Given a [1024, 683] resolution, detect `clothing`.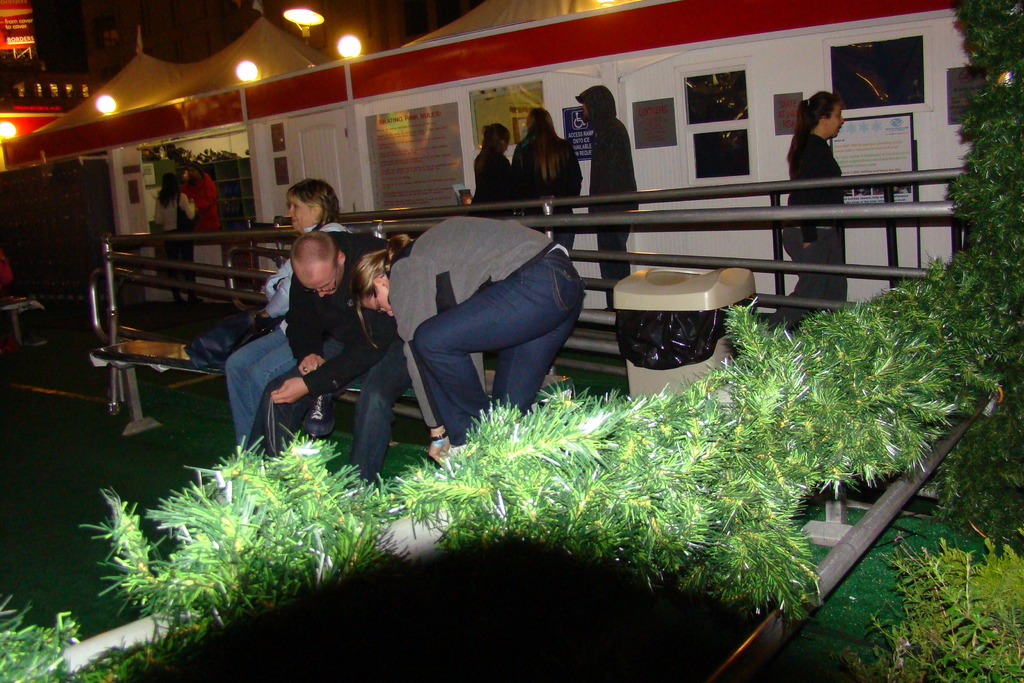
<region>585, 109, 637, 286</region>.
